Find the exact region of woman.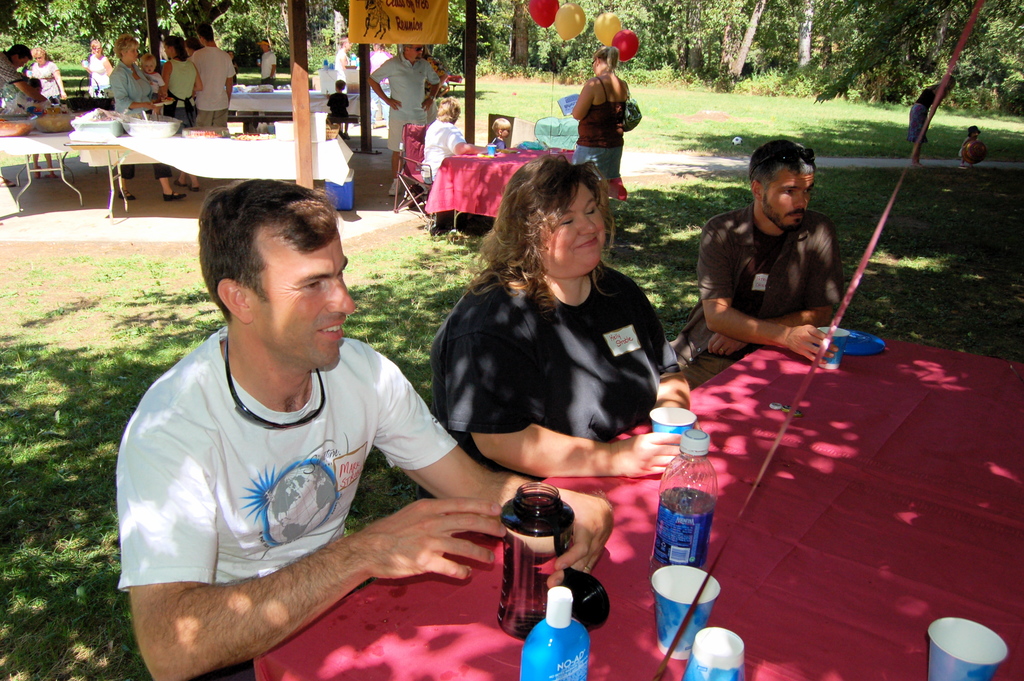
Exact region: <bbox>161, 36, 200, 192</bbox>.
